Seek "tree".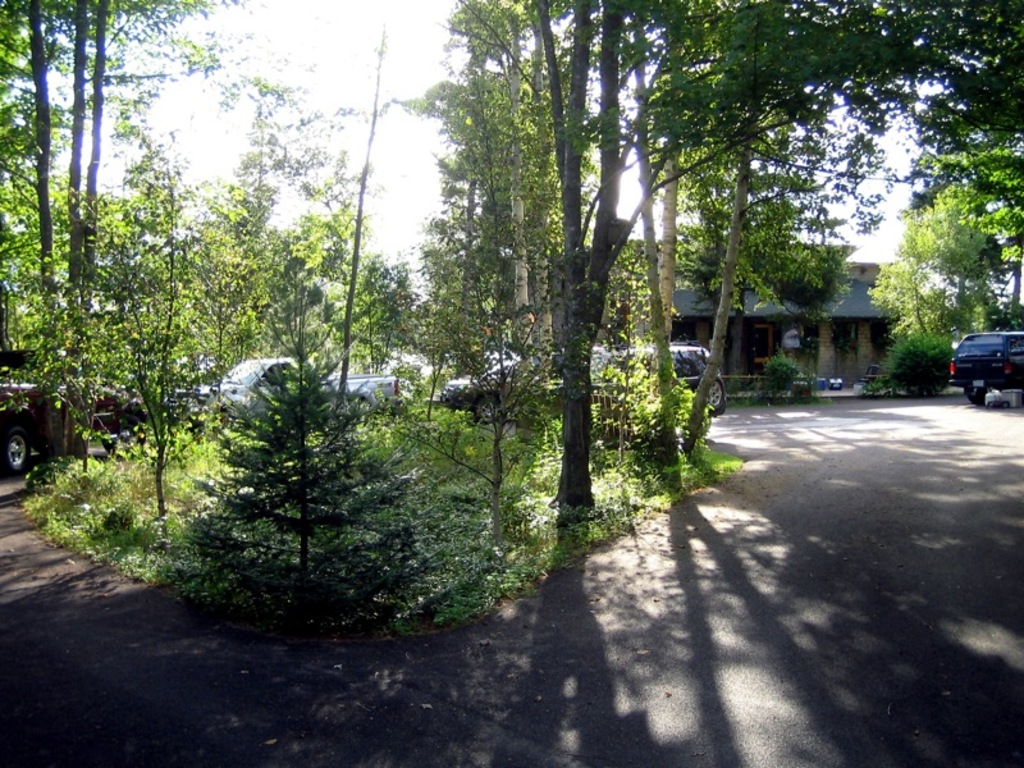
<bbox>440, 4, 1023, 502</bbox>.
